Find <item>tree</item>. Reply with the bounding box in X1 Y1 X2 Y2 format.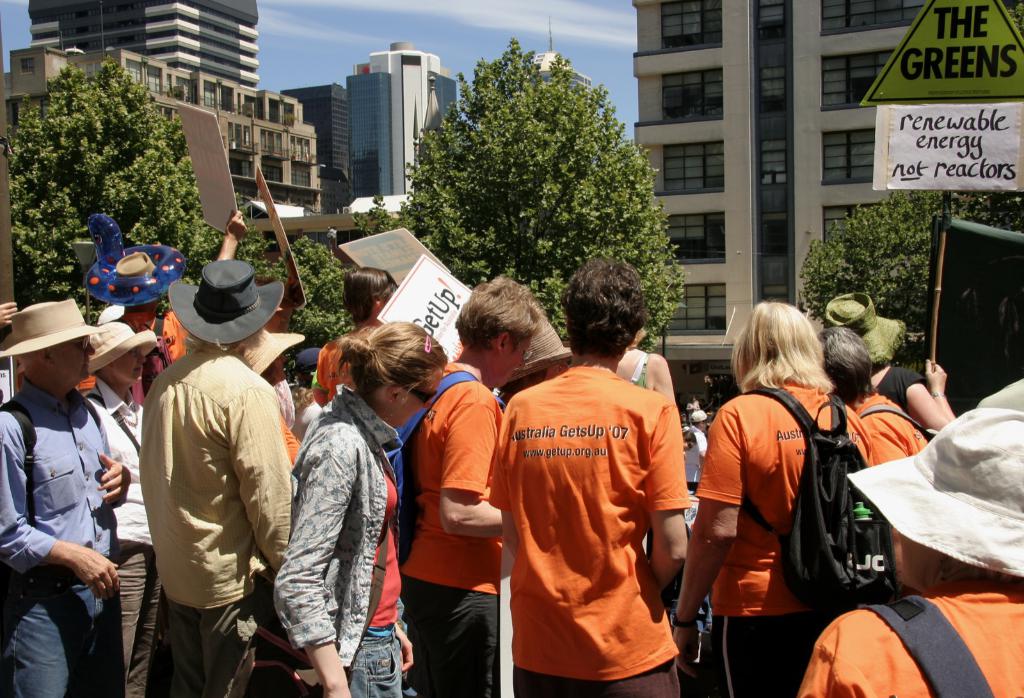
219 221 365 360.
